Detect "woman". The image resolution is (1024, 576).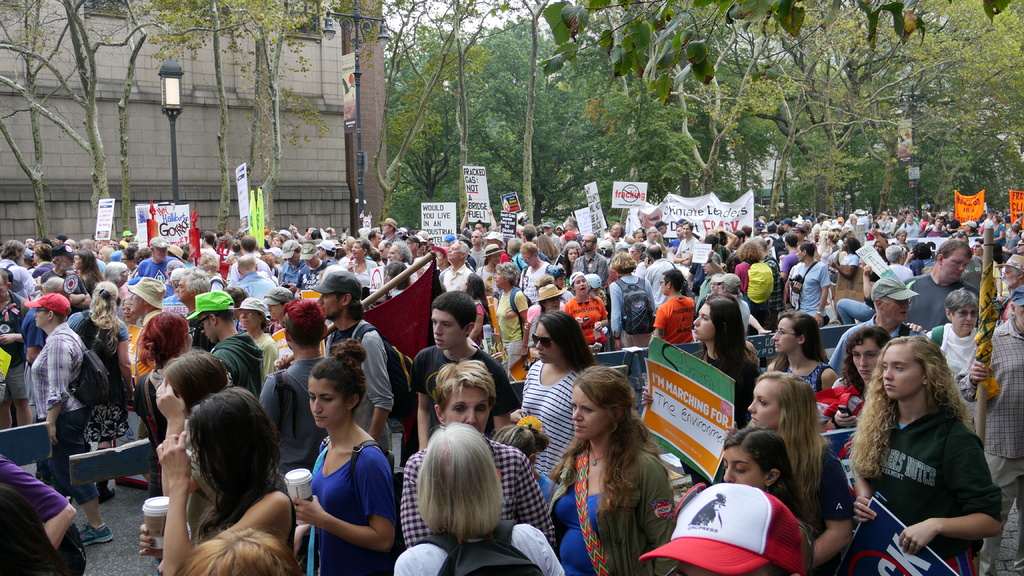
391, 422, 564, 575.
